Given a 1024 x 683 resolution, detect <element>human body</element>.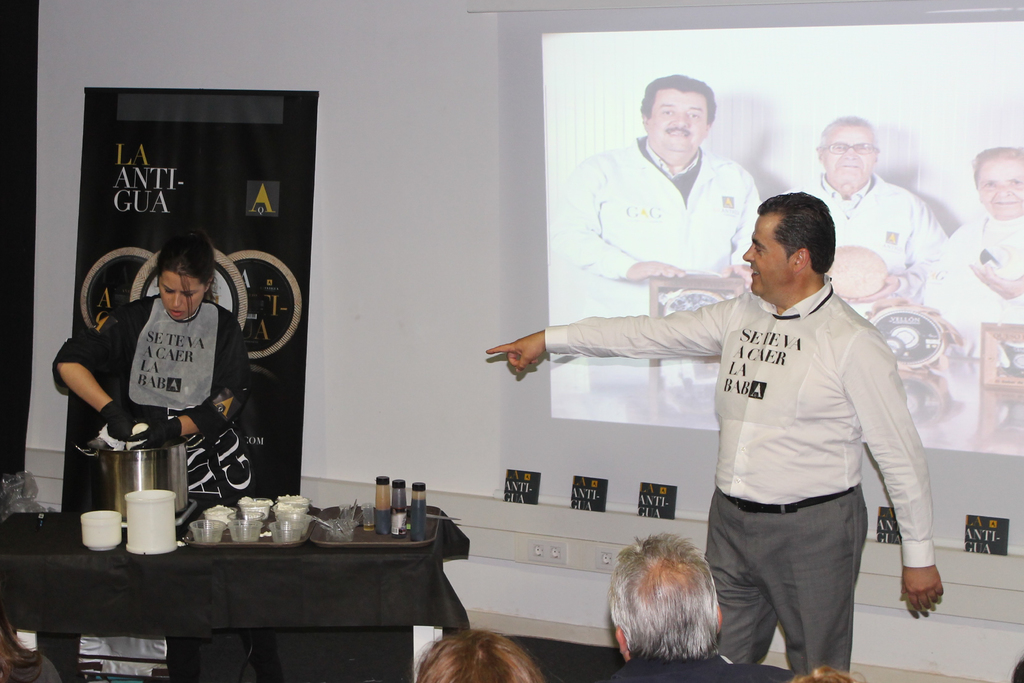
region(581, 147, 929, 671).
